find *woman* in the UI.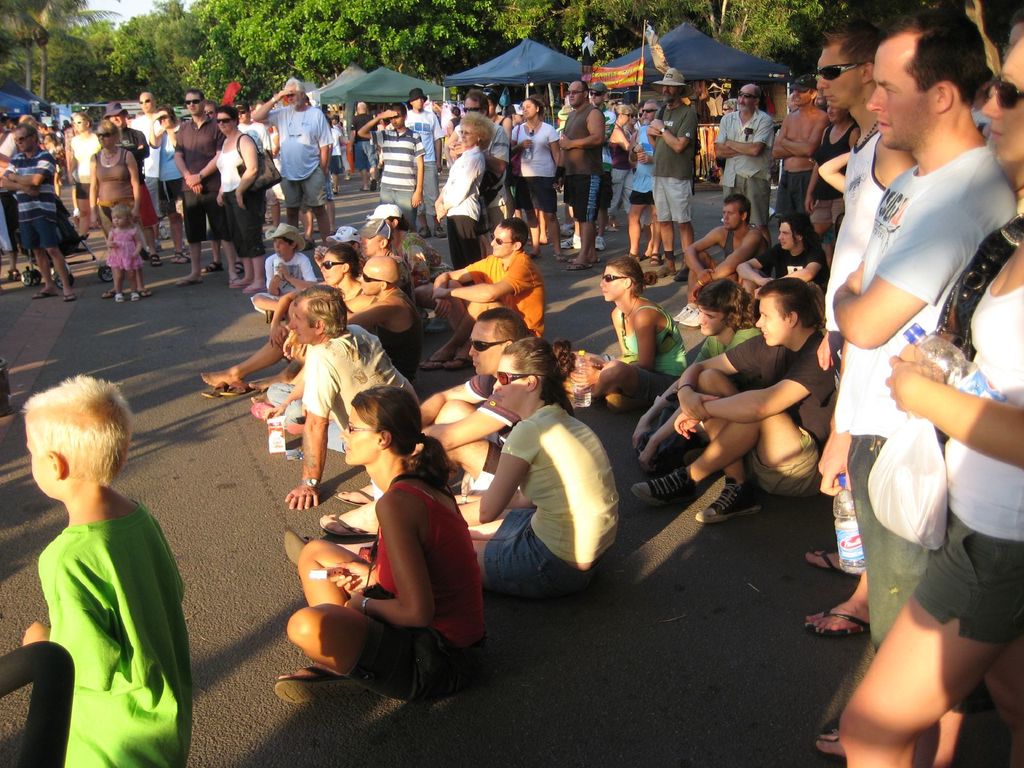
UI element at <box>71,113,108,252</box>.
